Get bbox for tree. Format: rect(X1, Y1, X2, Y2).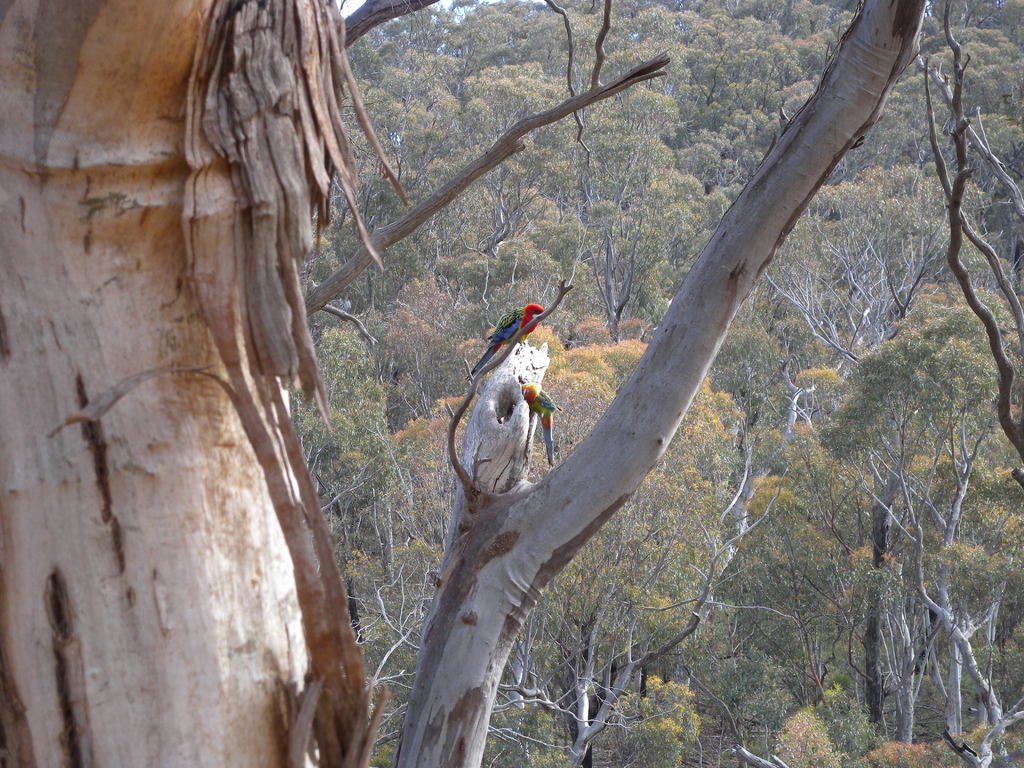
rect(396, 282, 467, 417).
